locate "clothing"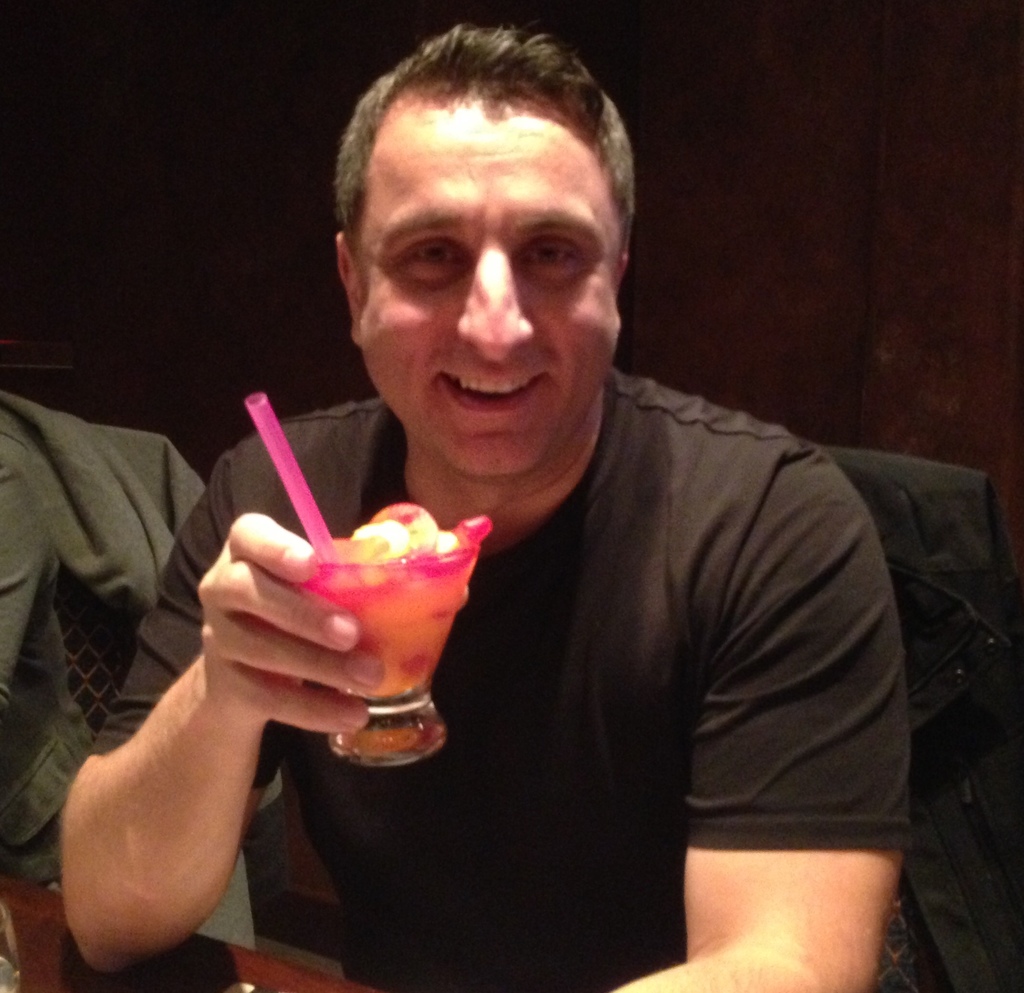
x1=0, y1=389, x2=291, y2=951
